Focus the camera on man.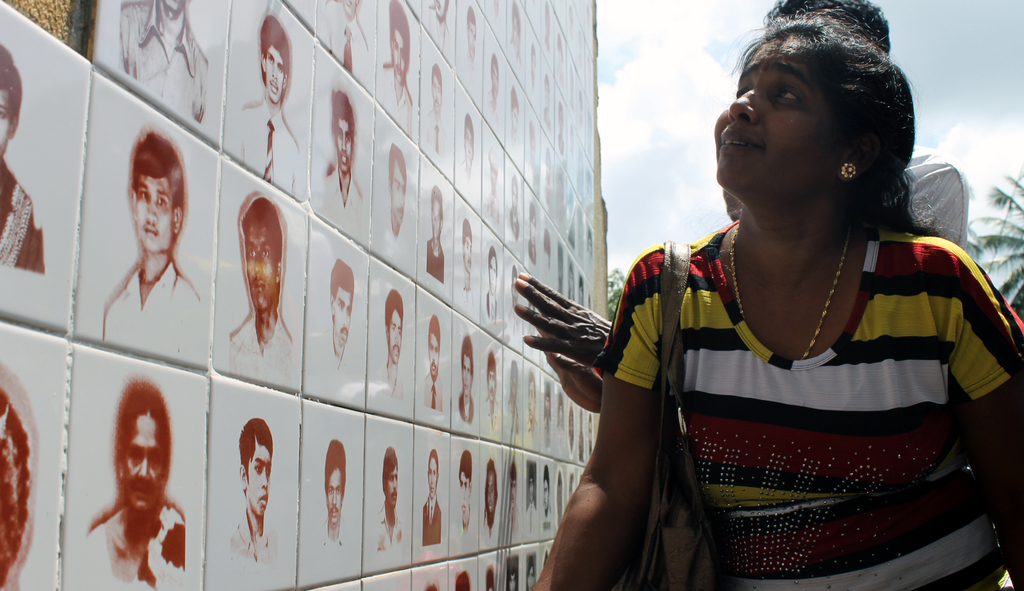
Focus region: 225/200/298/366.
